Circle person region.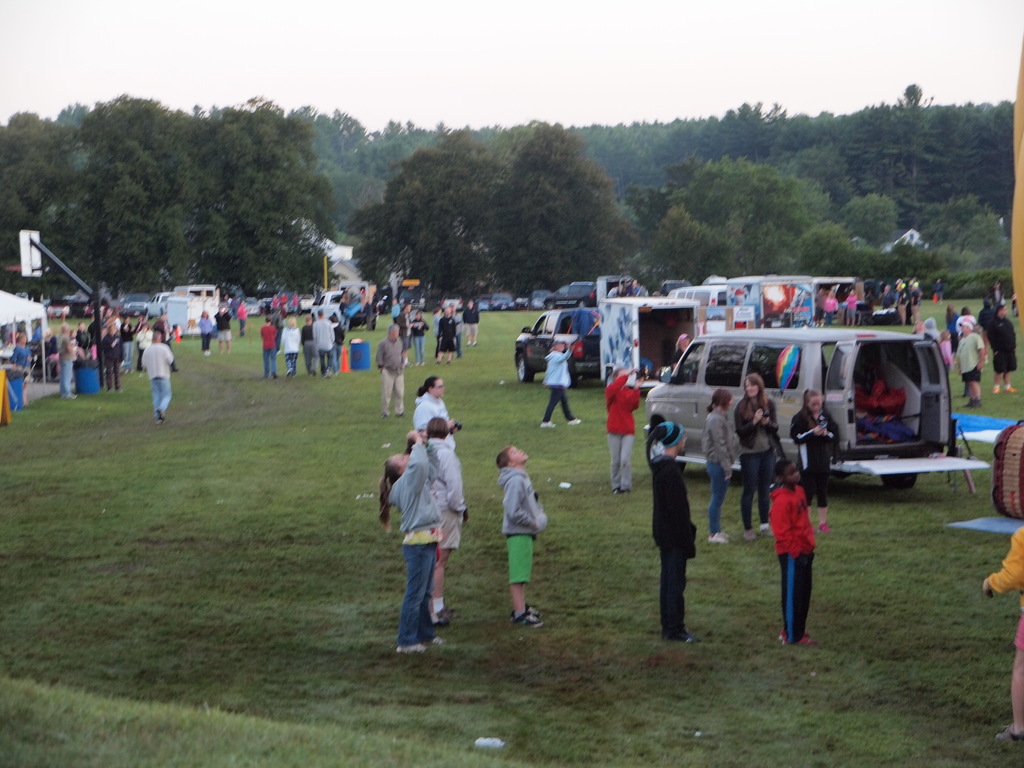
Region: 696 377 733 547.
